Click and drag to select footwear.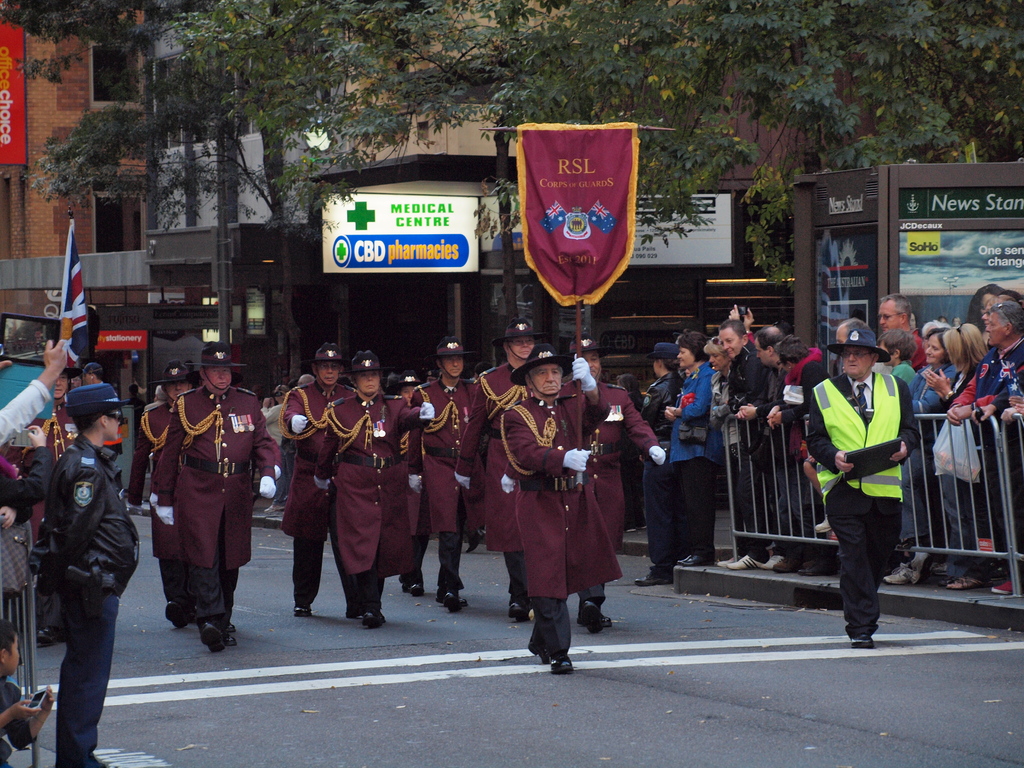
Selection: left=399, top=582, right=426, bottom=597.
